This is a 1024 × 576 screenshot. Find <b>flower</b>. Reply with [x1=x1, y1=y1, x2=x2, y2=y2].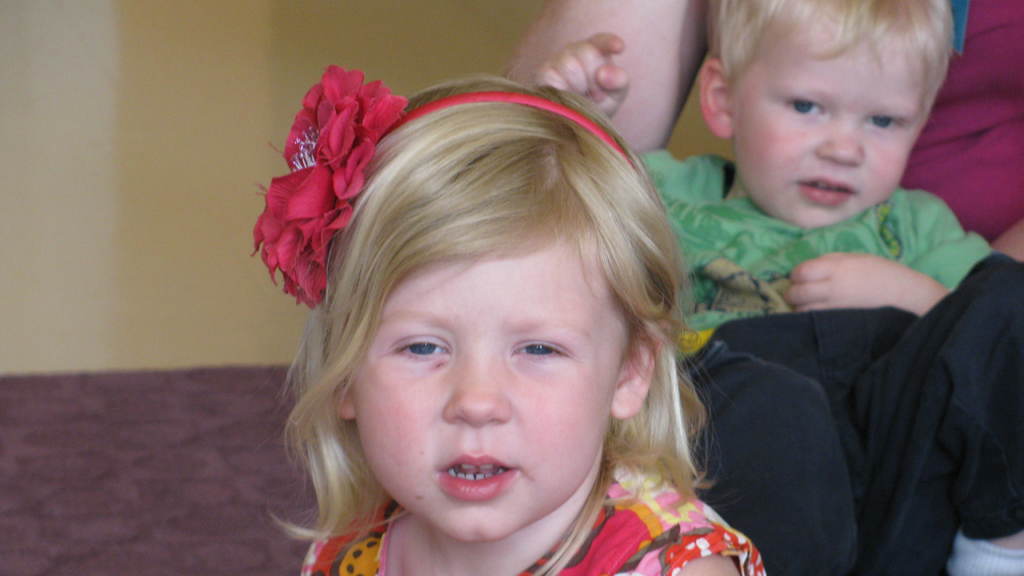
[x1=244, y1=68, x2=417, y2=317].
